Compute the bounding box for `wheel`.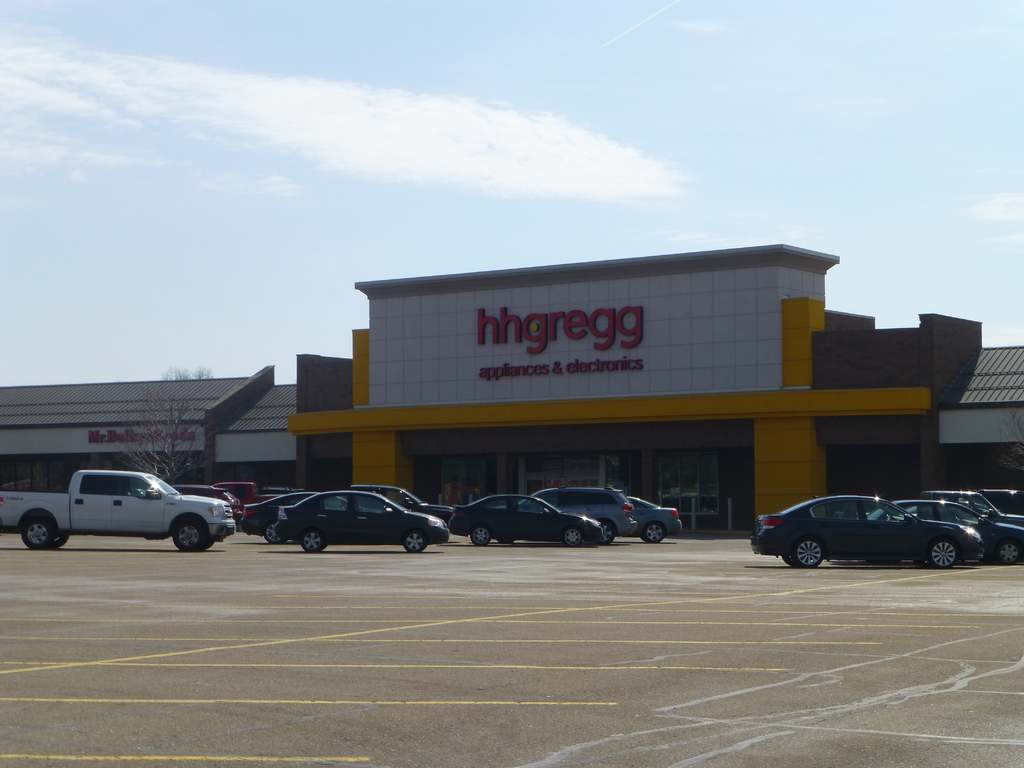
(204,540,212,550).
